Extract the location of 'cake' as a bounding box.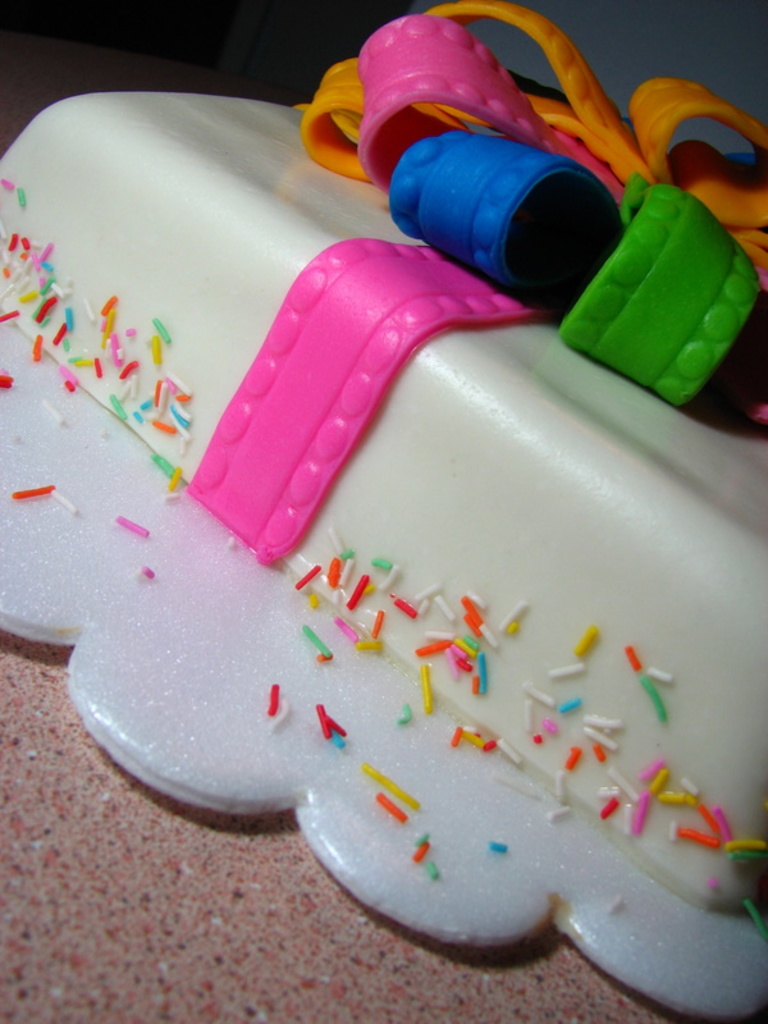
(left=0, top=0, right=767, bottom=1023).
